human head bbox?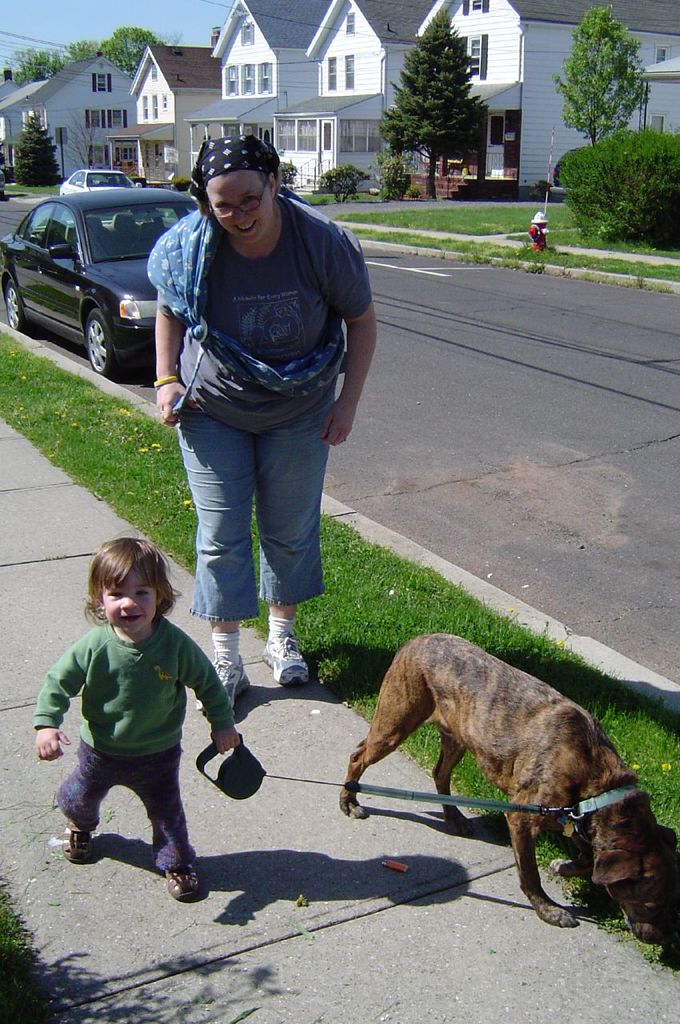
(x1=77, y1=536, x2=171, y2=638)
